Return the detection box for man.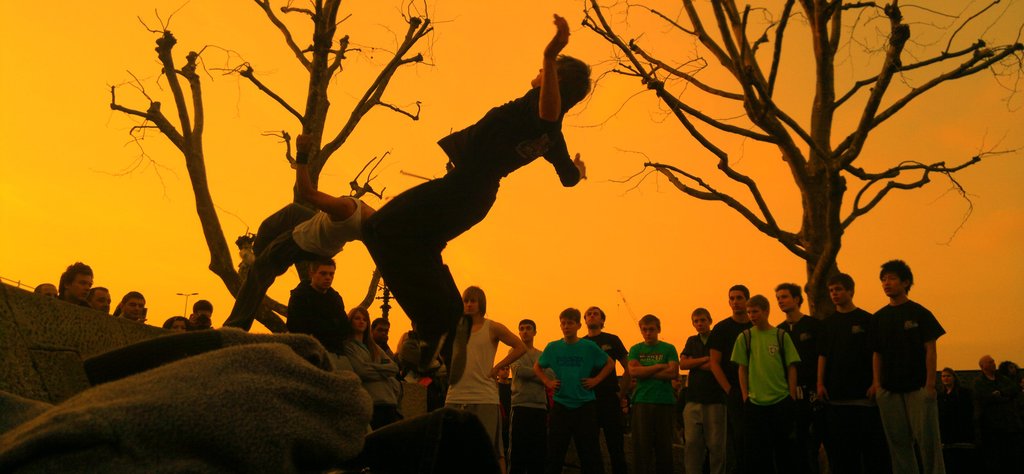
(x1=223, y1=133, x2=380, y2=330).
